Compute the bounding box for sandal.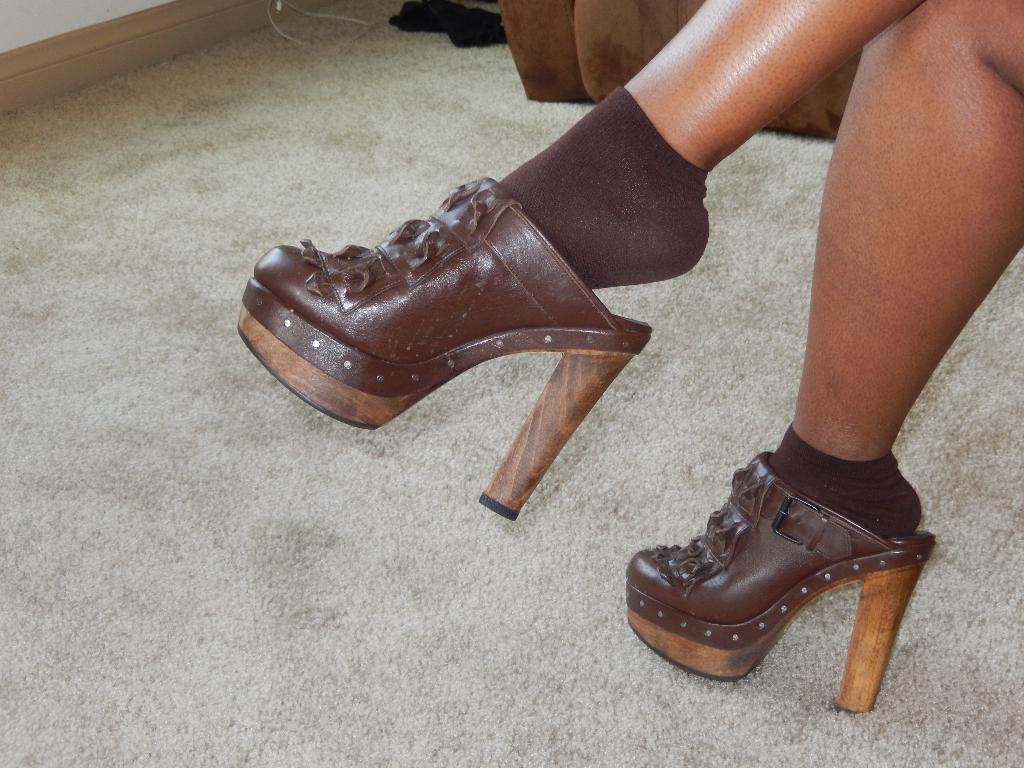
(632,406,922,709).
